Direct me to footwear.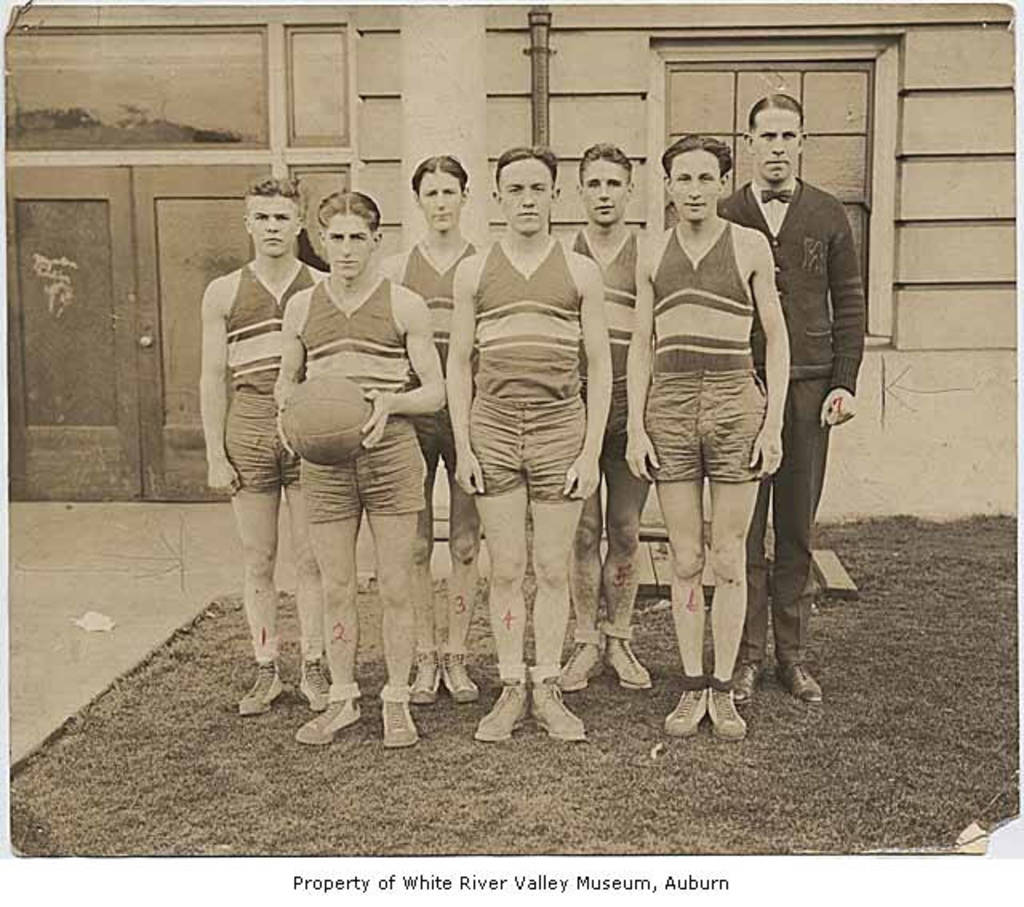
Direction: pyautogui.locateOnScreen(296, 673, 358, 747).
